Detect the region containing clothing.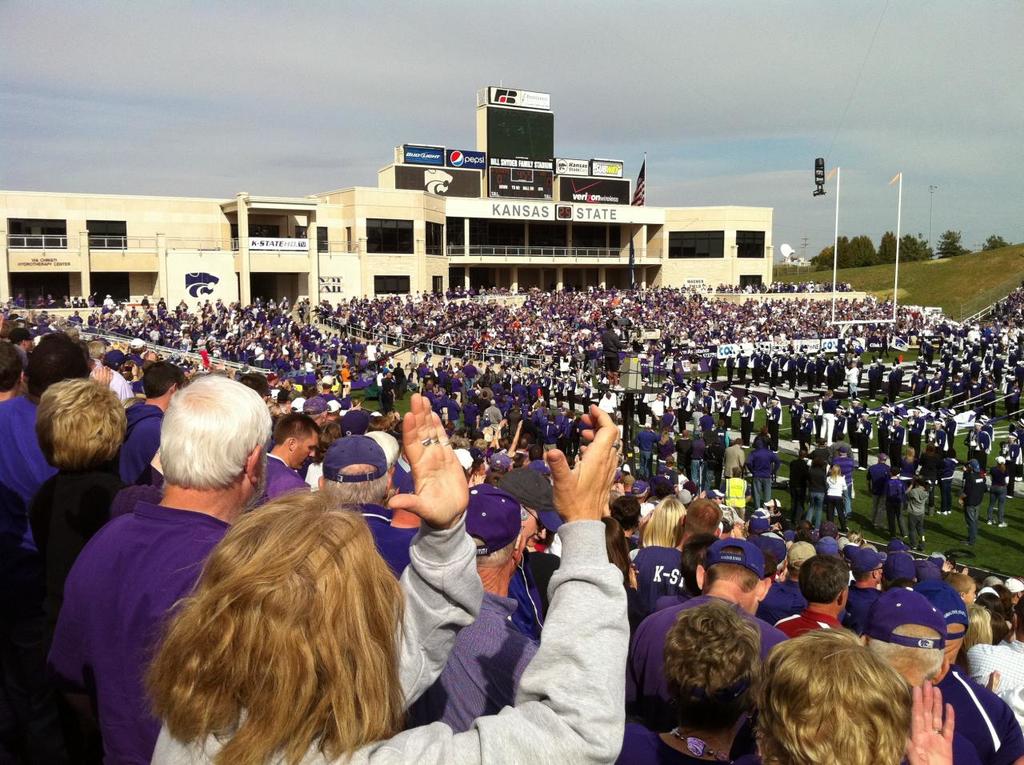
x1=119, y1=402, x2=166, y2=510.
